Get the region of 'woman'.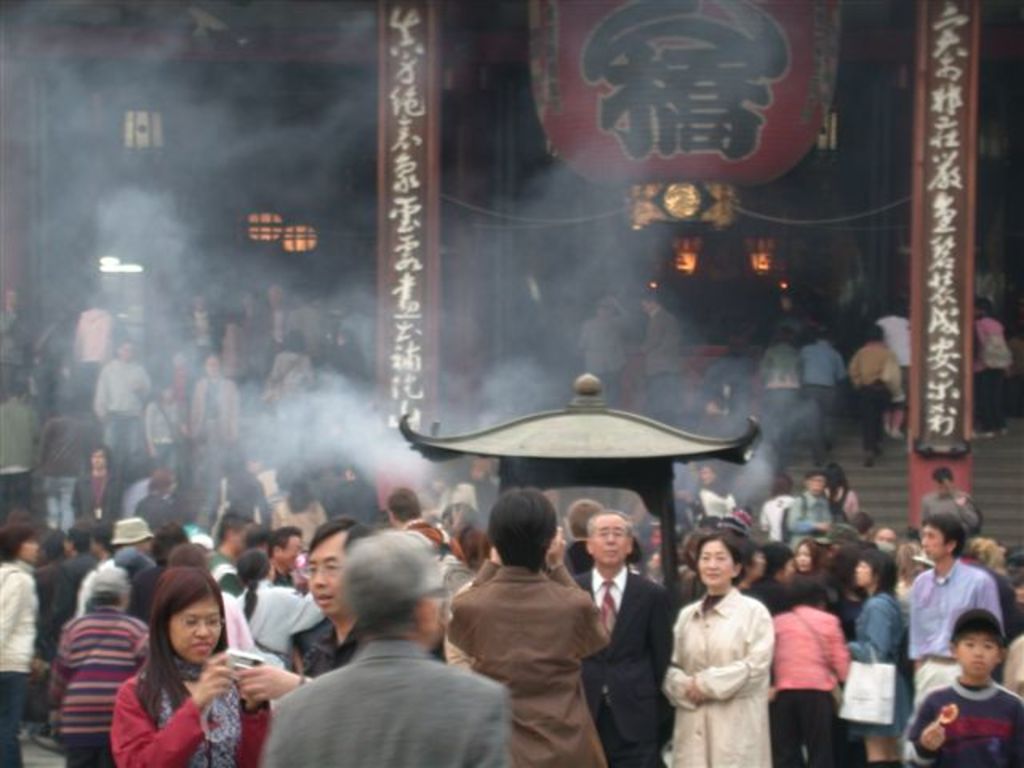
[850, 546, 904, 763].
